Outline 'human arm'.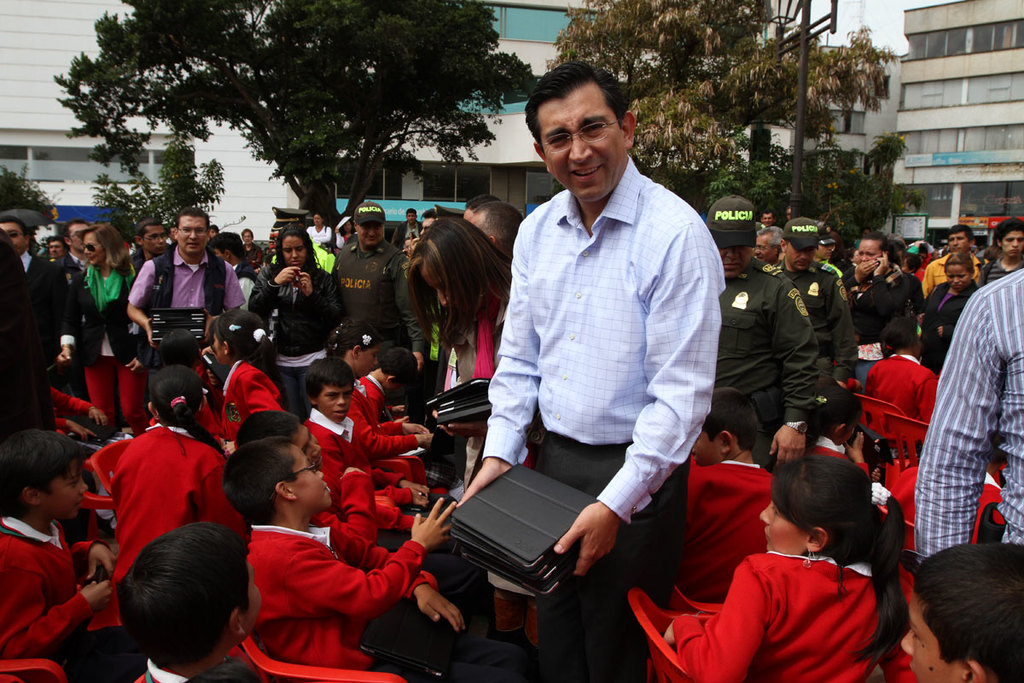
Outline: x1=128, y1=255, x2=159, y2=347.
